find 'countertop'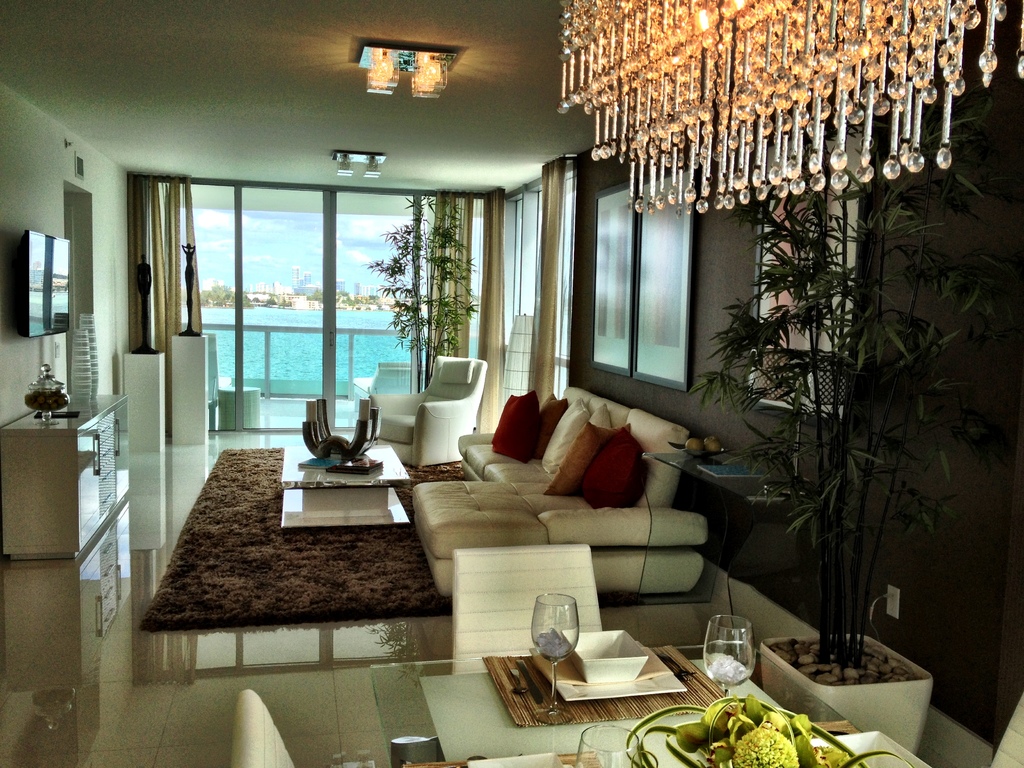
x1=0 y1=386 x2=130 y2=562
